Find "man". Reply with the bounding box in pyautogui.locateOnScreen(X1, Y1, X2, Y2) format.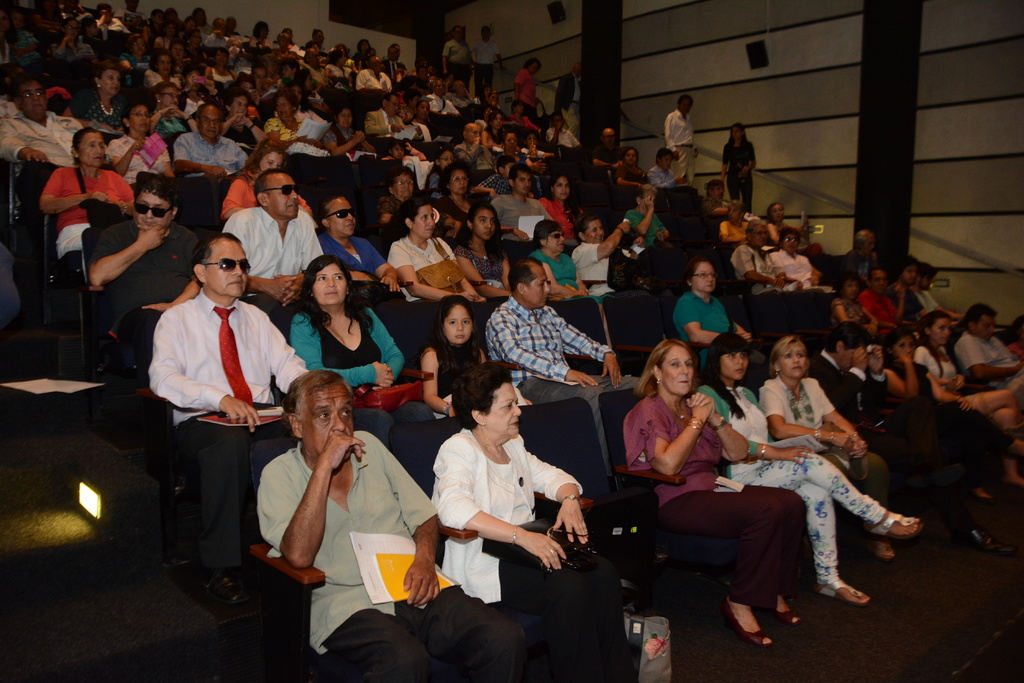
pyautogui.locateOnScreen(258, 368, 524, 682).
